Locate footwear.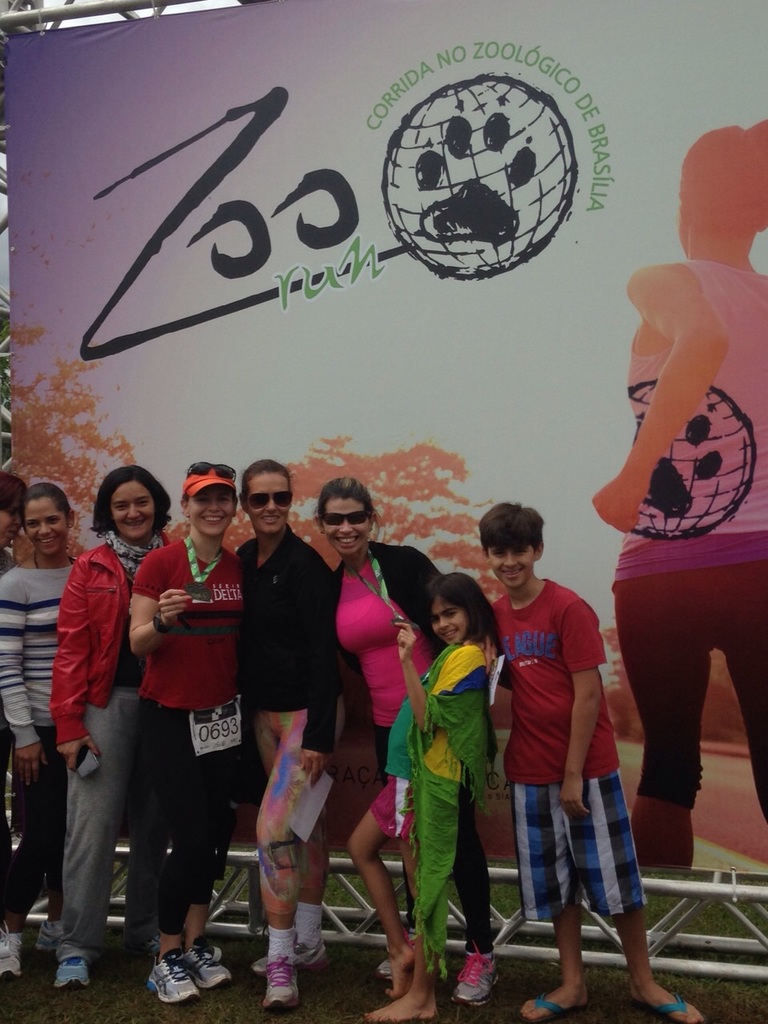
Bounding box: bbox(518, 989, 585, 1022).
